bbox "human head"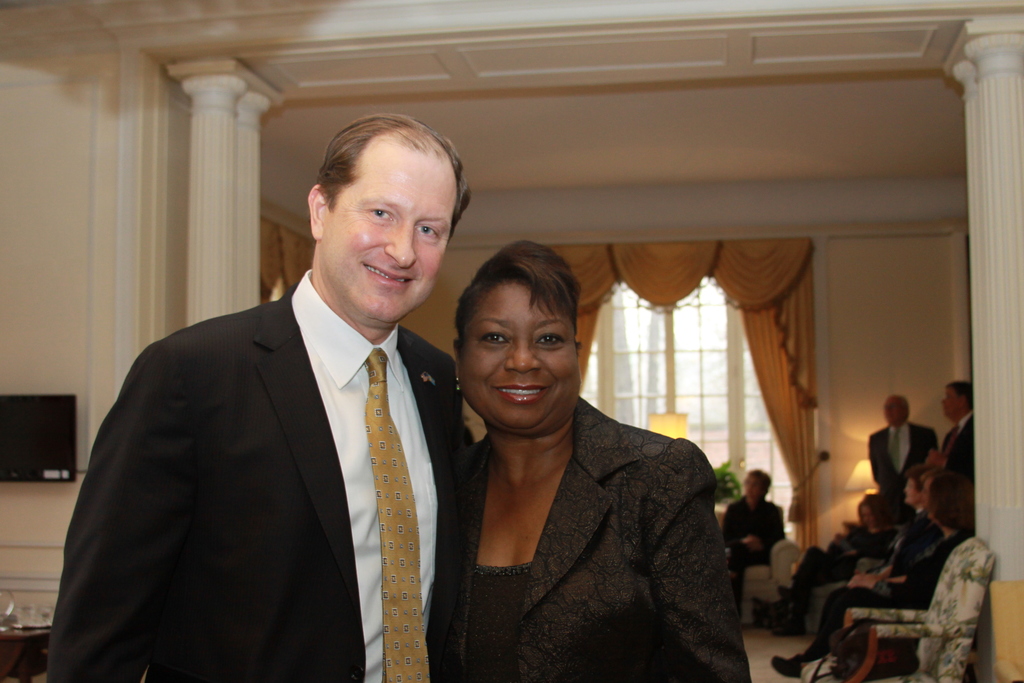
[902, 467, 934, 509]
